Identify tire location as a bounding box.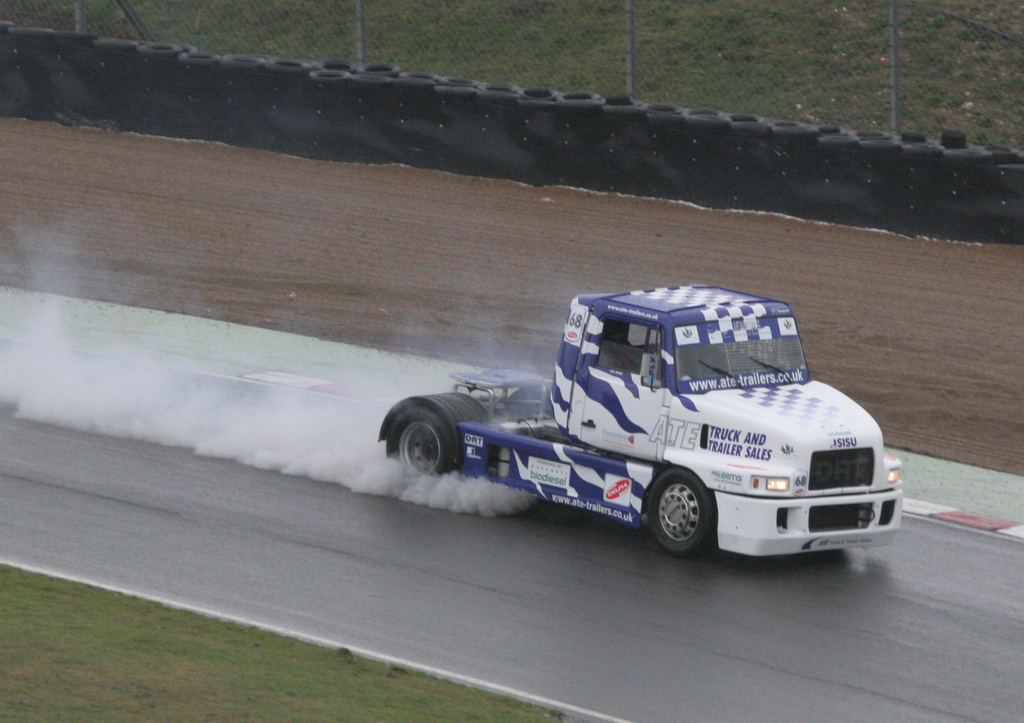
locate(652, 473, 724, 553).
